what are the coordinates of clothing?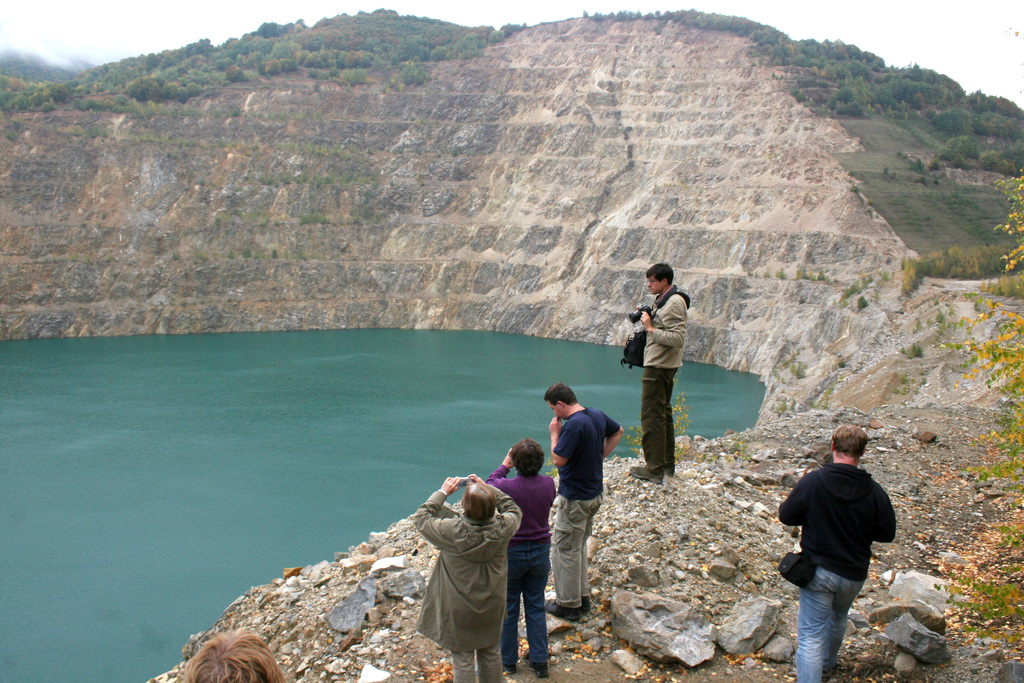
box=[414, 478, 542, 666].
